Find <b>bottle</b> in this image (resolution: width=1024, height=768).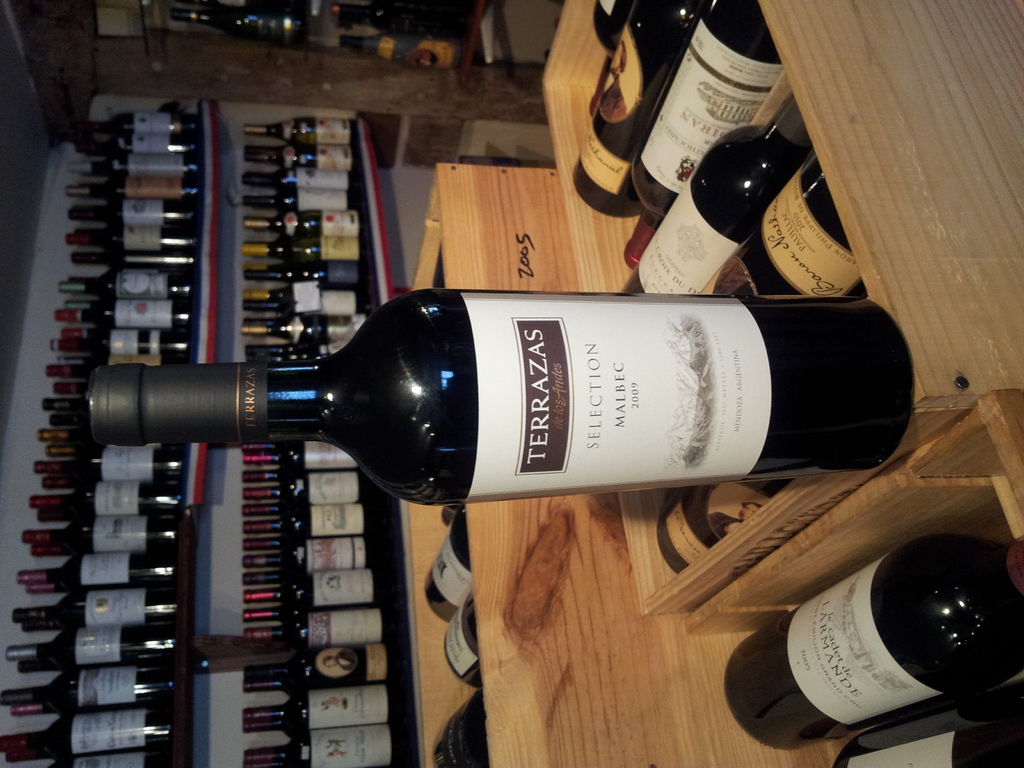
240 170 356 191.
